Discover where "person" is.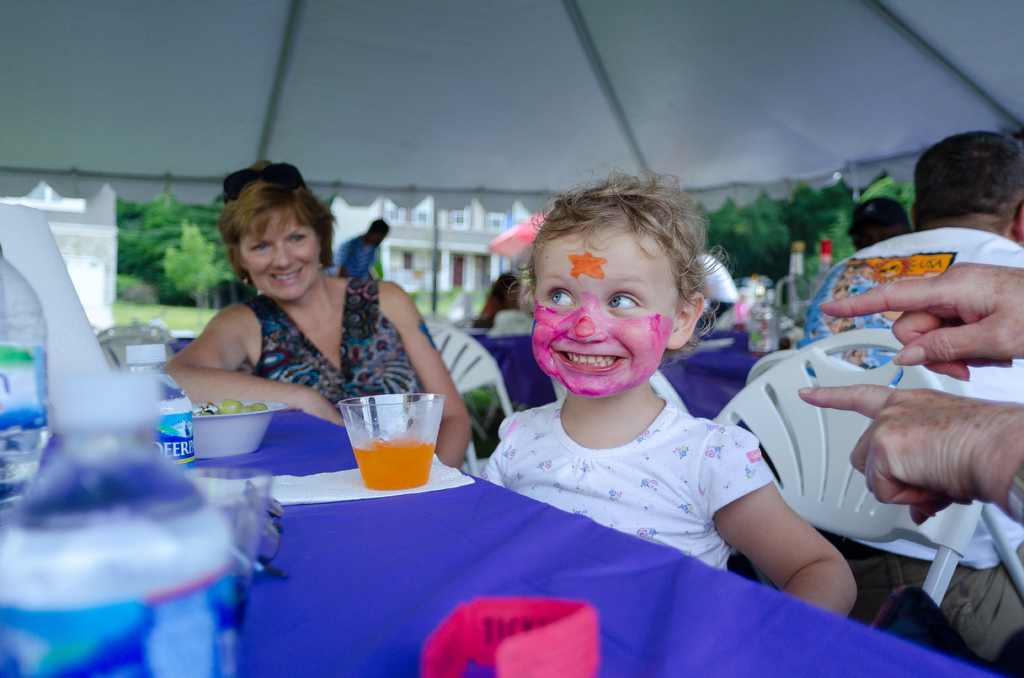
Discovered at [left=481, top=274, right=534, bottom=332].
